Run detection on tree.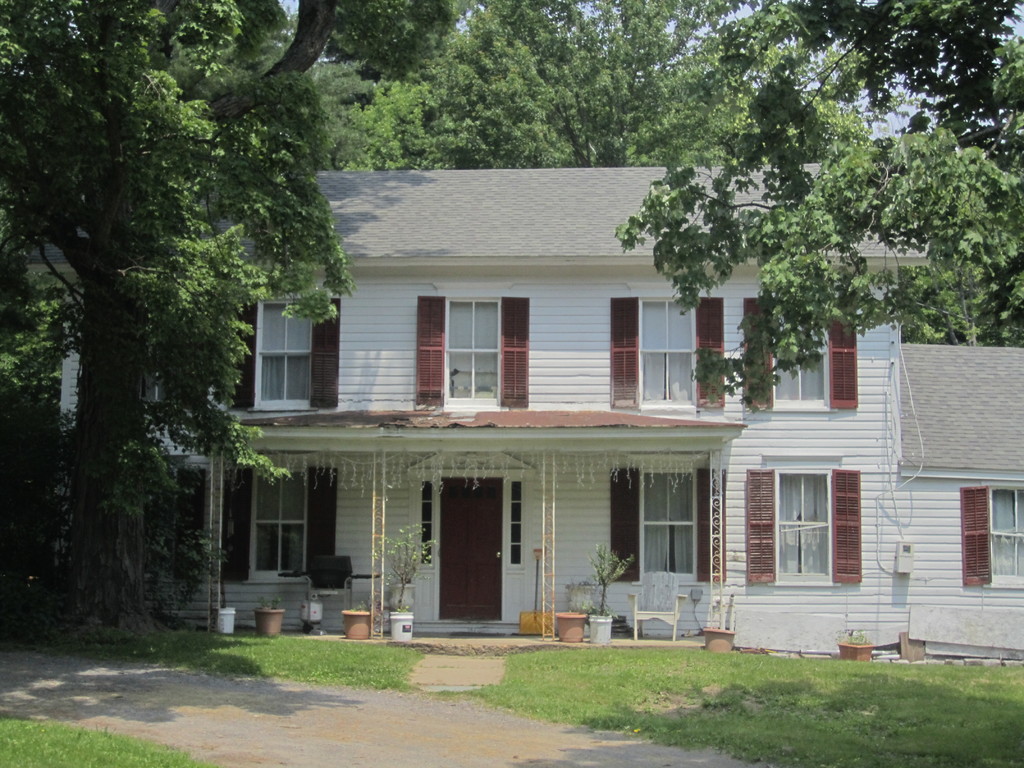
Result: 0:0:456:643.
